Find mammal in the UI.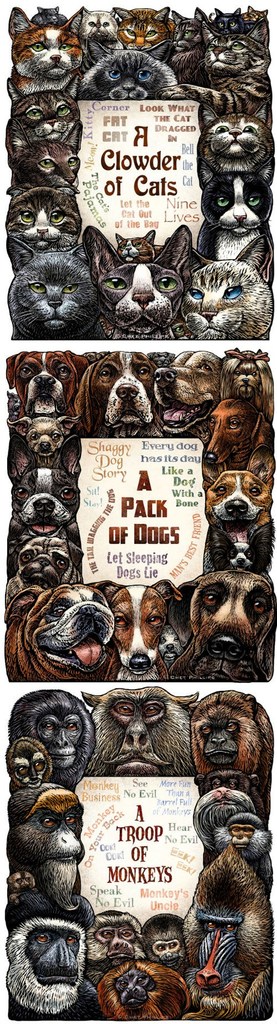
UI element at (left=9, top=687, right=99, bottom=781).
